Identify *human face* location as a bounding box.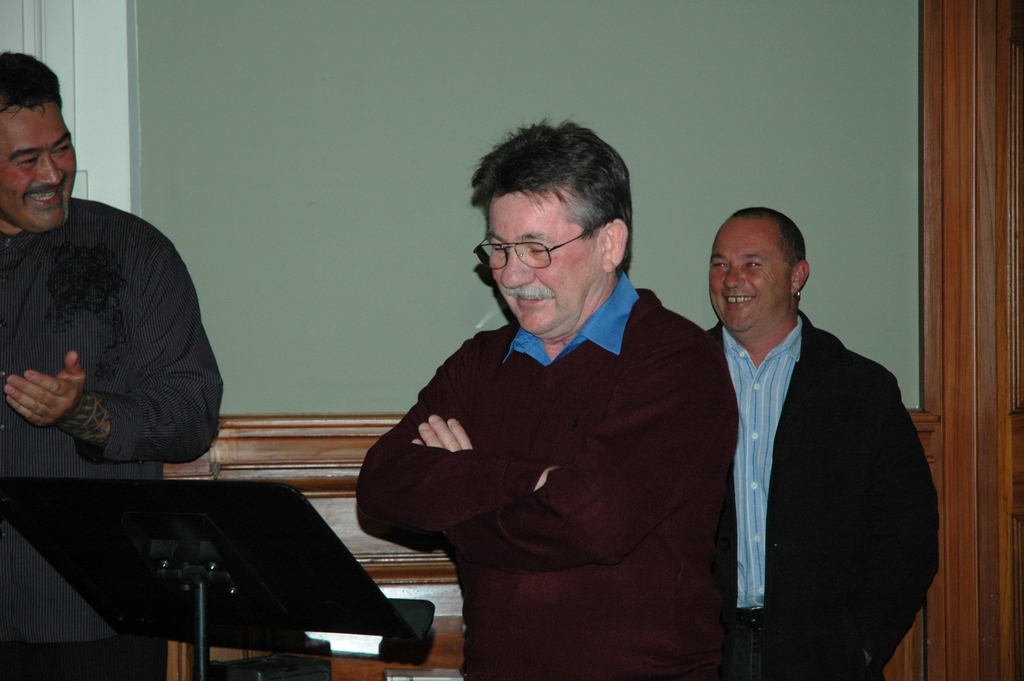
486:192:606:334.
